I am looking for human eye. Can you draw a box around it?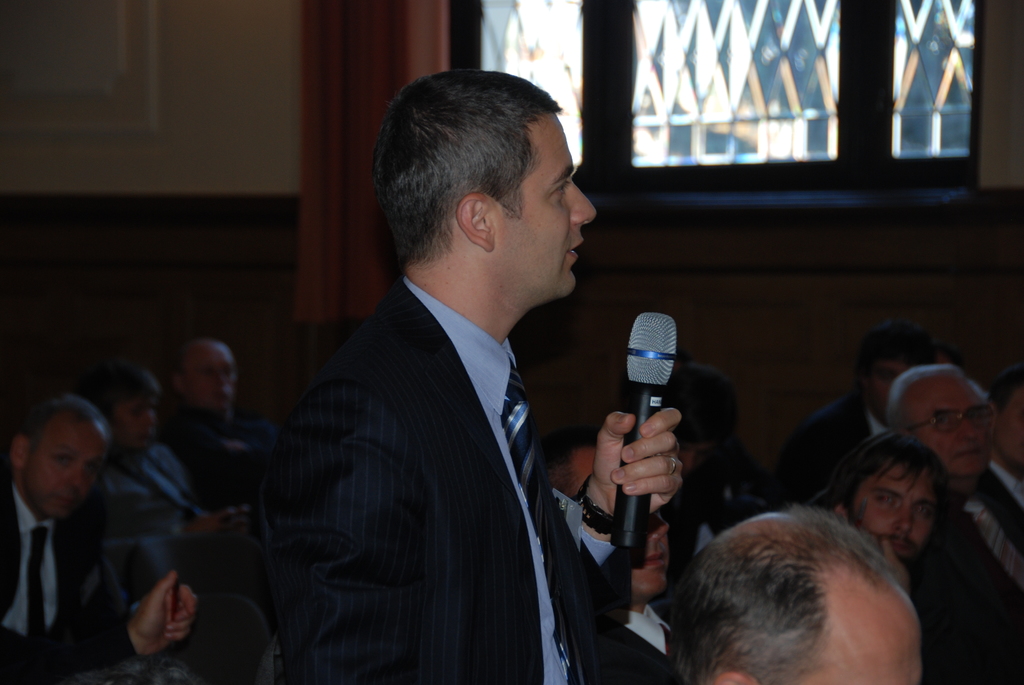
Sure, the bounding box is 51:453:70:464.
